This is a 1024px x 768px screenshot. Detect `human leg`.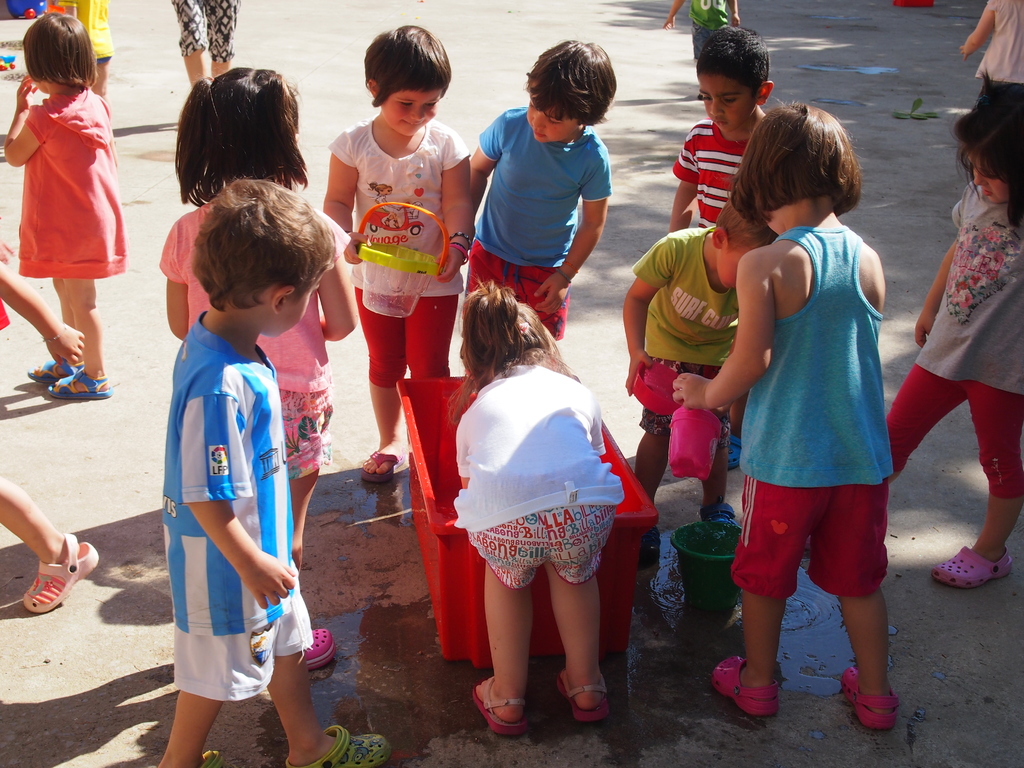
(x1=265, y1=655, x2=401, y2=767).
